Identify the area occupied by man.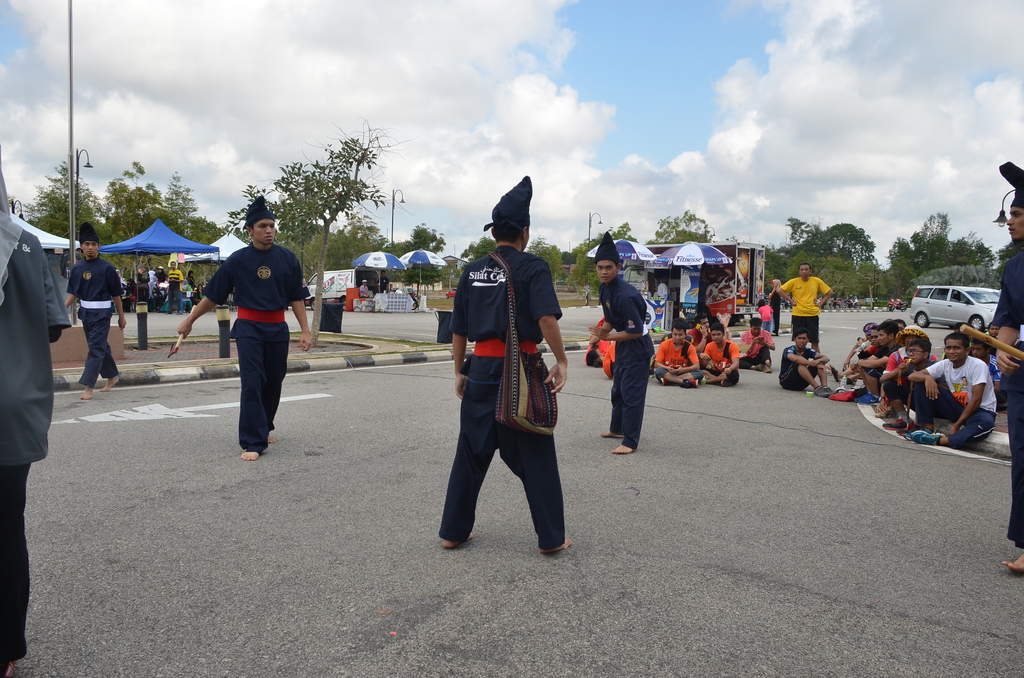
Area: BBox(180, 197, 308, 459).
